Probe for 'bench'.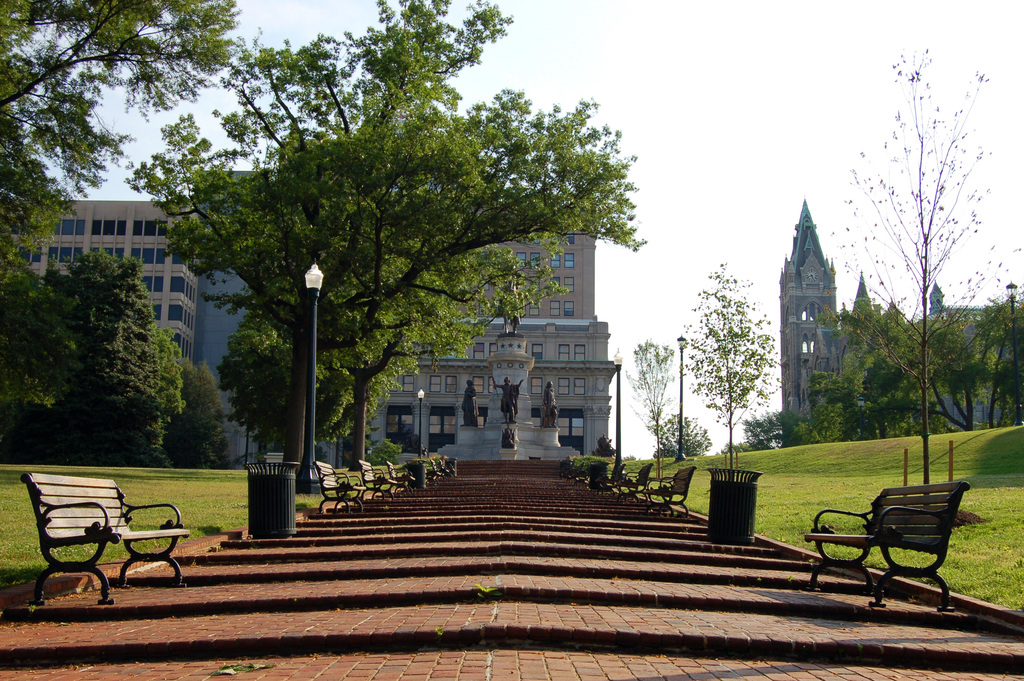
Probe result: box=[618, 461, 653, 495].
